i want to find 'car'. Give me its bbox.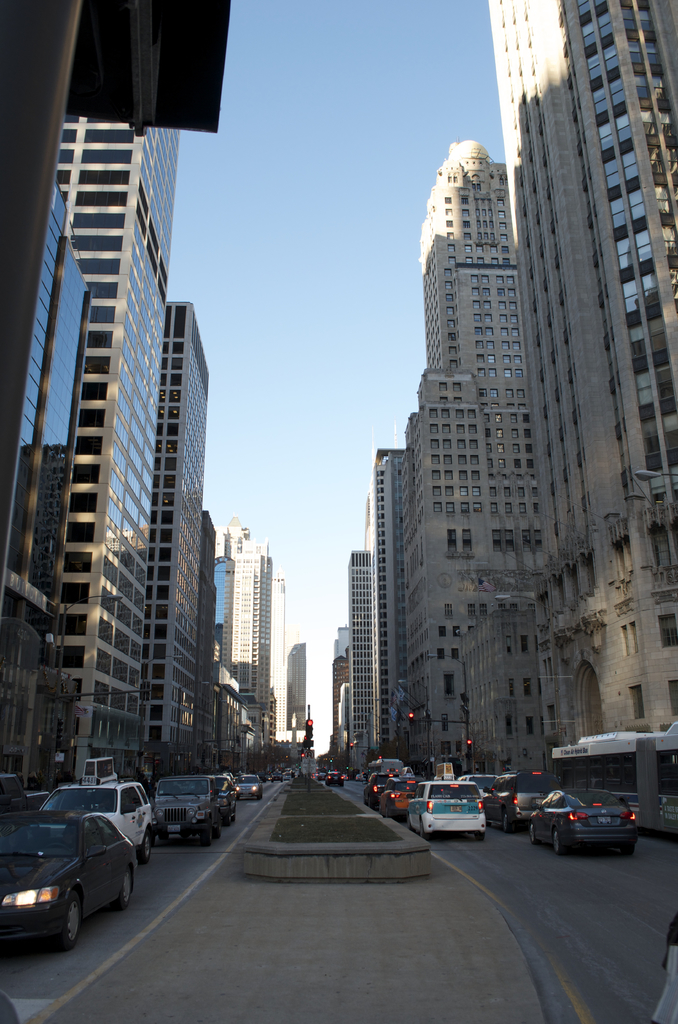
BBox(524, 783, 643, 858).
